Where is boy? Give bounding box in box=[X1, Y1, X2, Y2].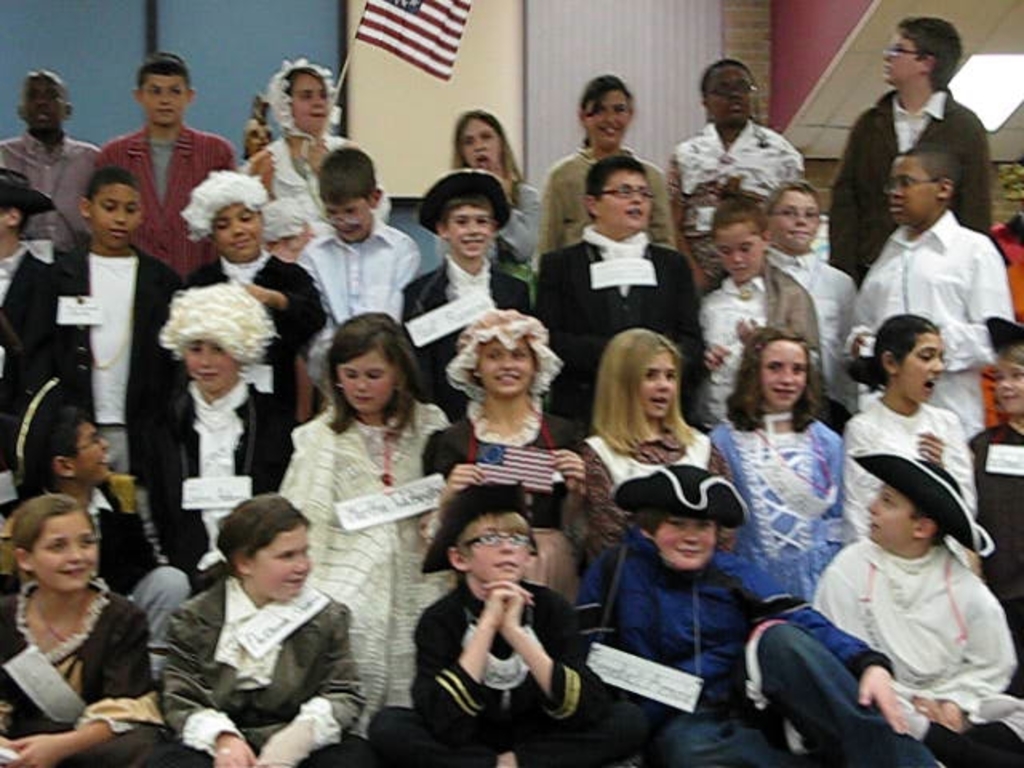
box=[667, 54, 798, 270].
